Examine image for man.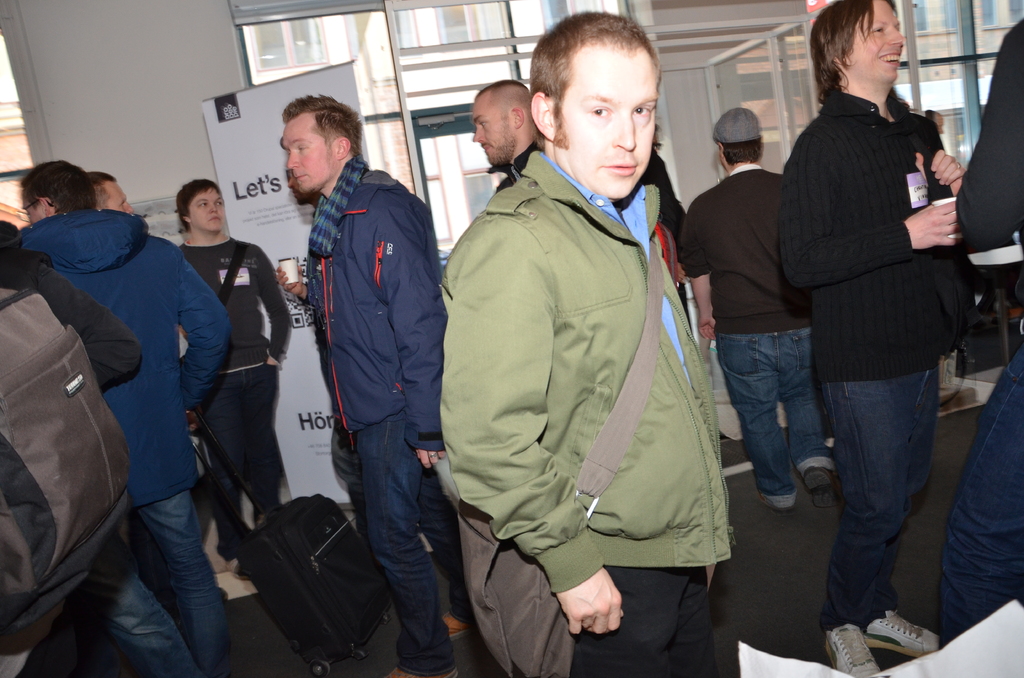
Examination result: left=276, top=90, right=460, bottom=677.
